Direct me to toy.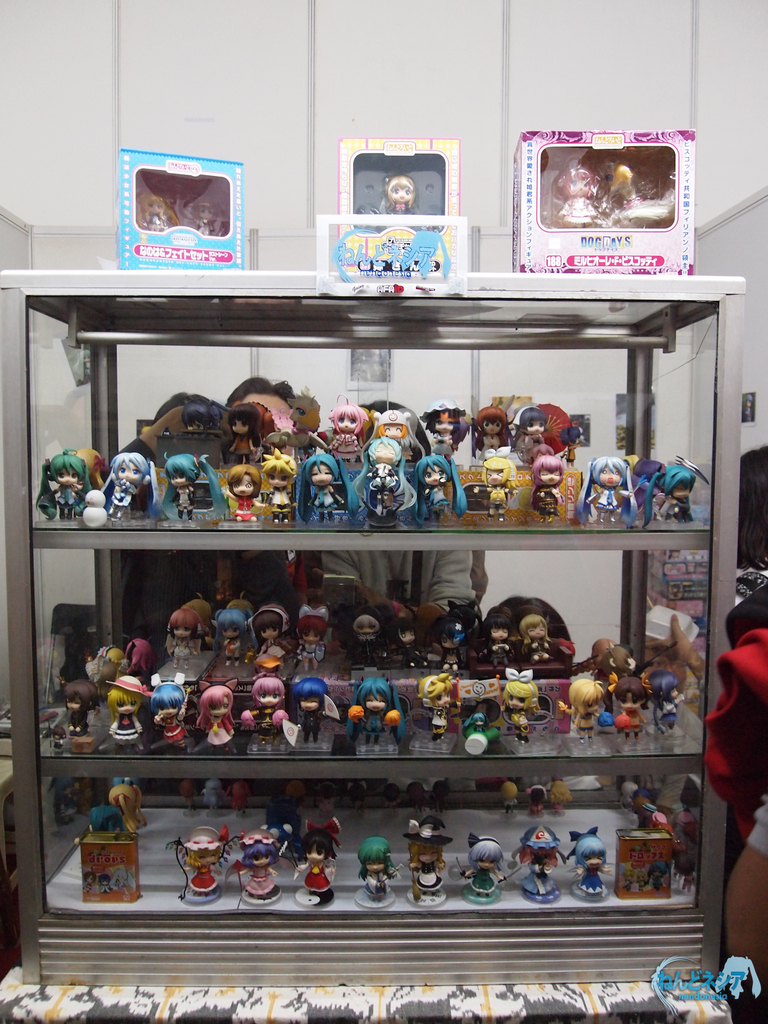
Direction: pyautogui.locateOnScreen(560, 424, 584, 458).
